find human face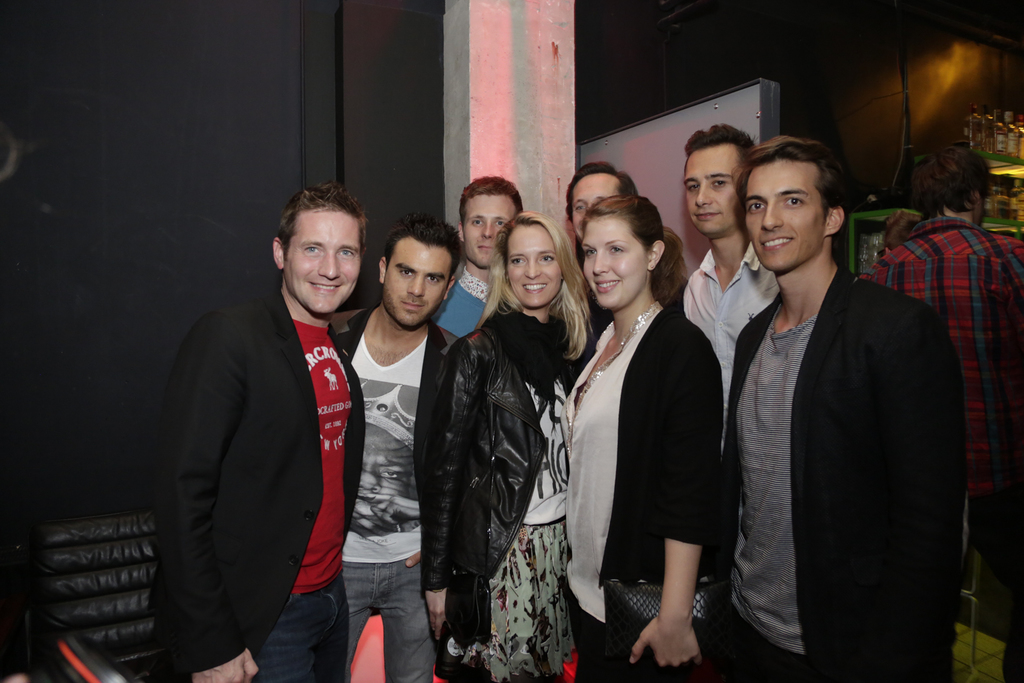
select_region(582, 215, 648, 312)
